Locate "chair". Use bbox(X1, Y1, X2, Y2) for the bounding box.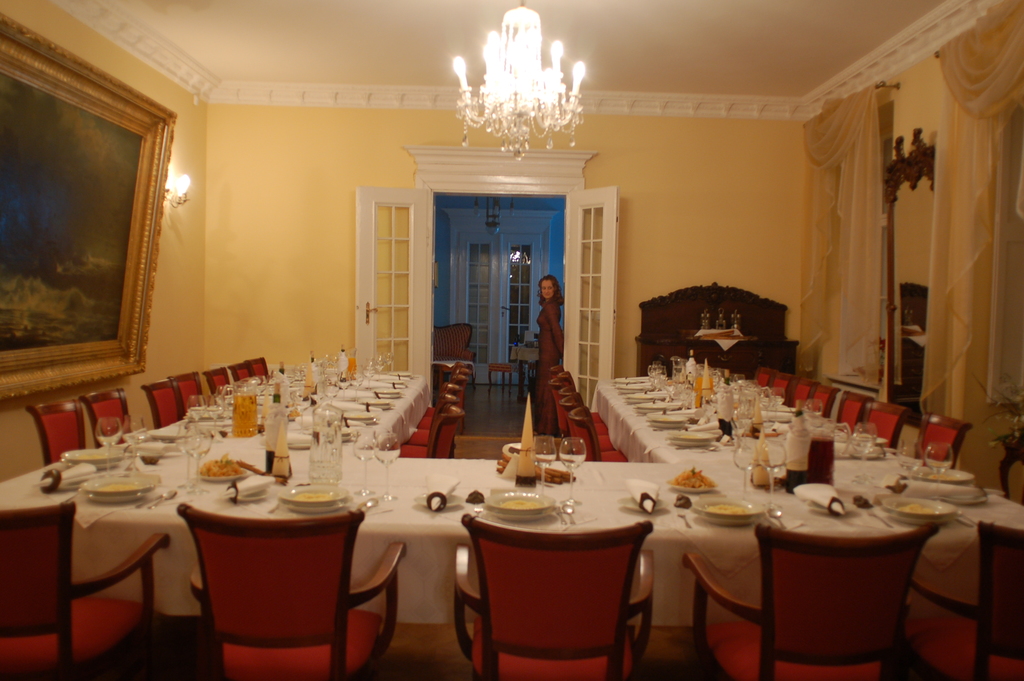
bbox(200, 366, 231, 399).
